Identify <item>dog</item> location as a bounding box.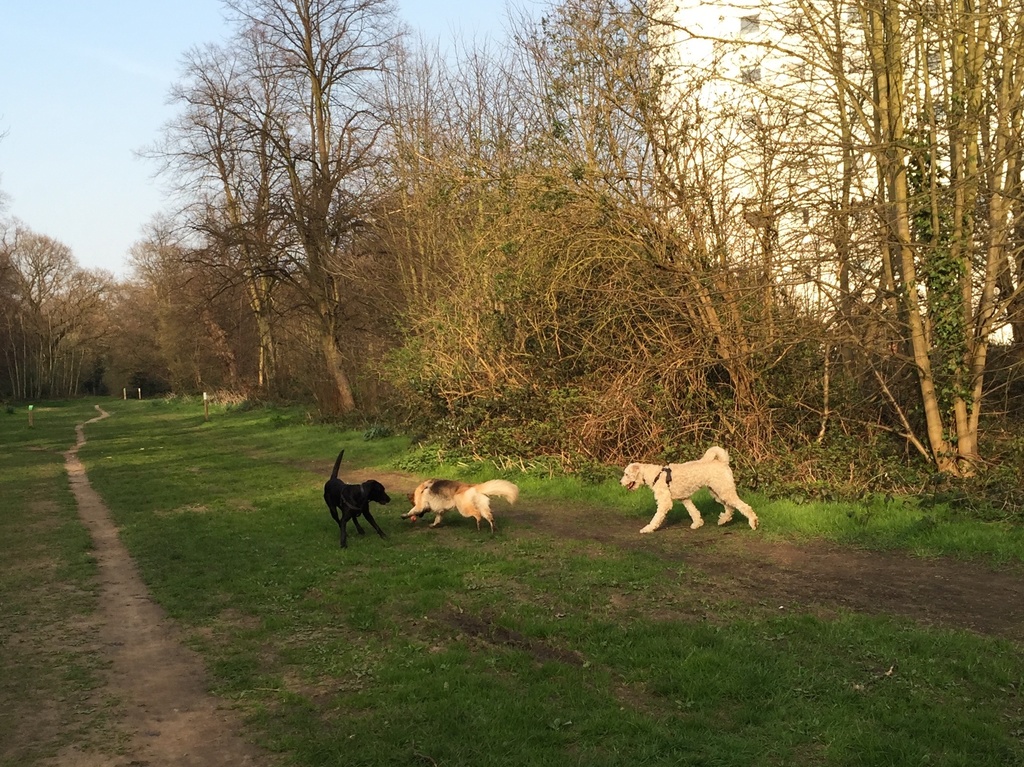
select_region(621, 444, 764, 535).
